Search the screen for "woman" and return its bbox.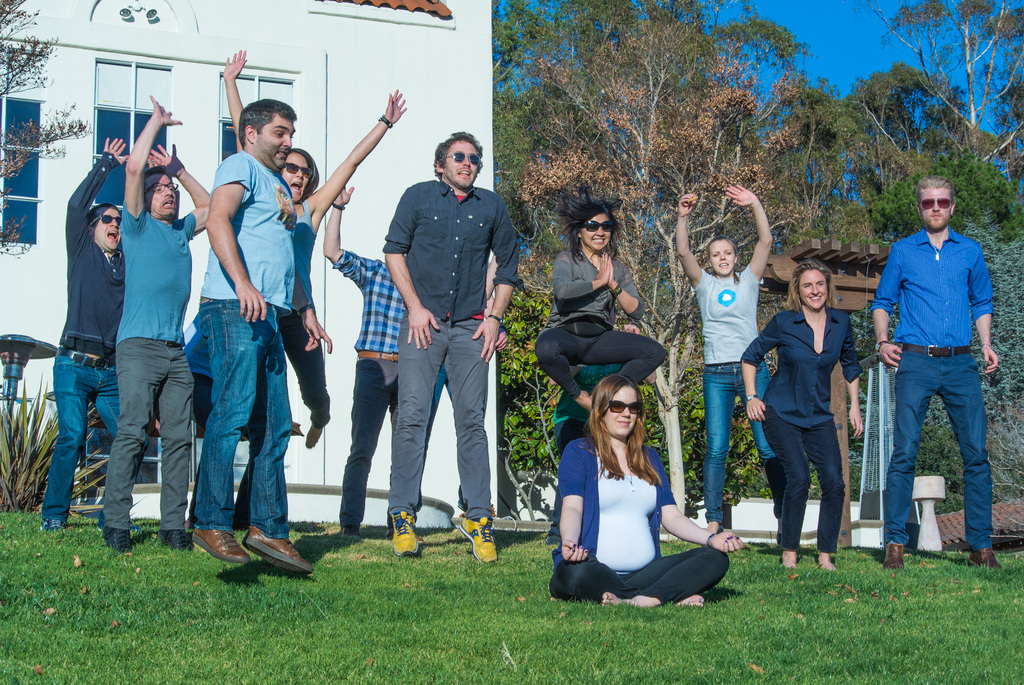
Found: <bbox>219, 42, 410, 439</bbox>.
